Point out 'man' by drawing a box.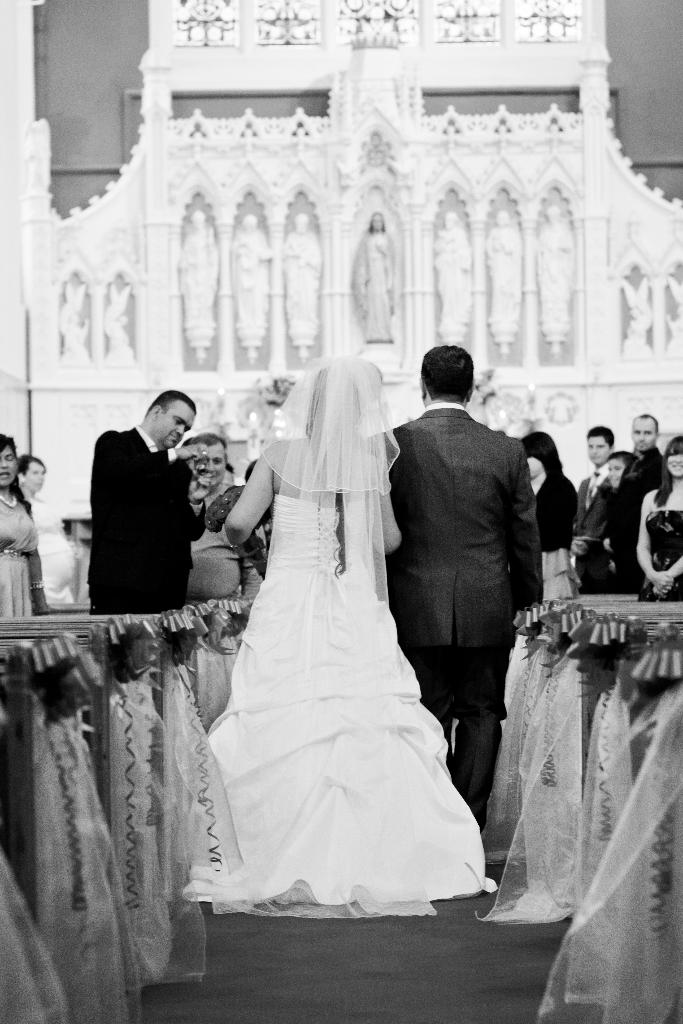
<box>88,387,212,614</box>.
